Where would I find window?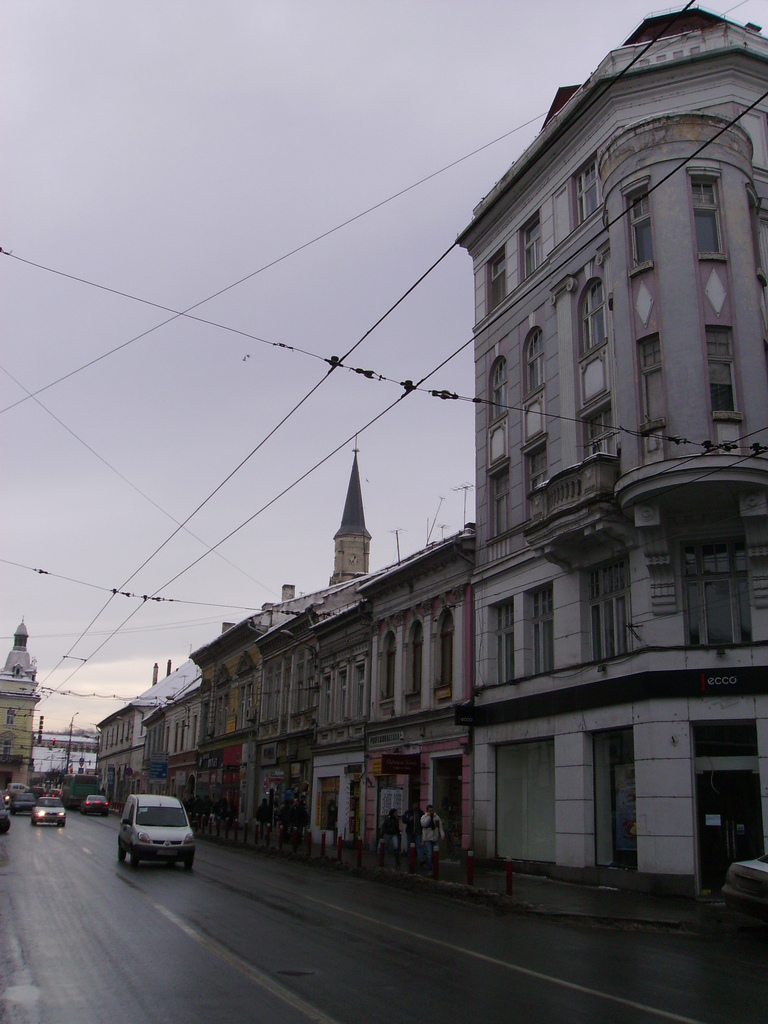
At <bbox>384, 638, 400, 703</bbox>.
